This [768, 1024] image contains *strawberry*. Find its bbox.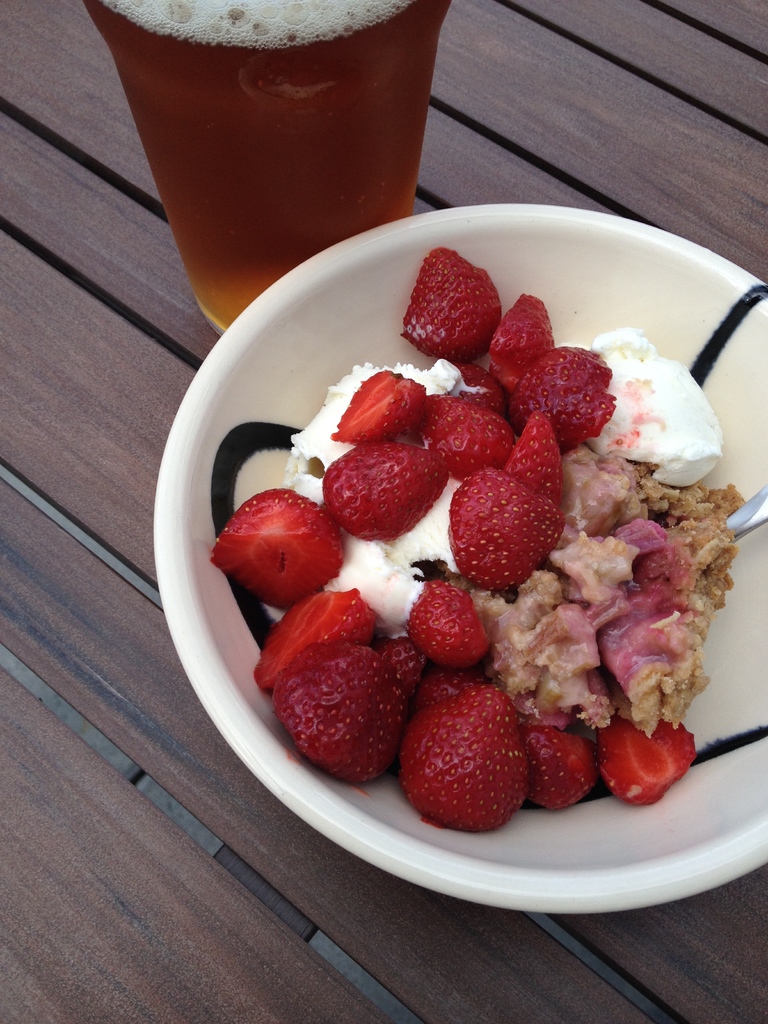
pyautogui.locateOnScreen(515, 719, 591, 813).
